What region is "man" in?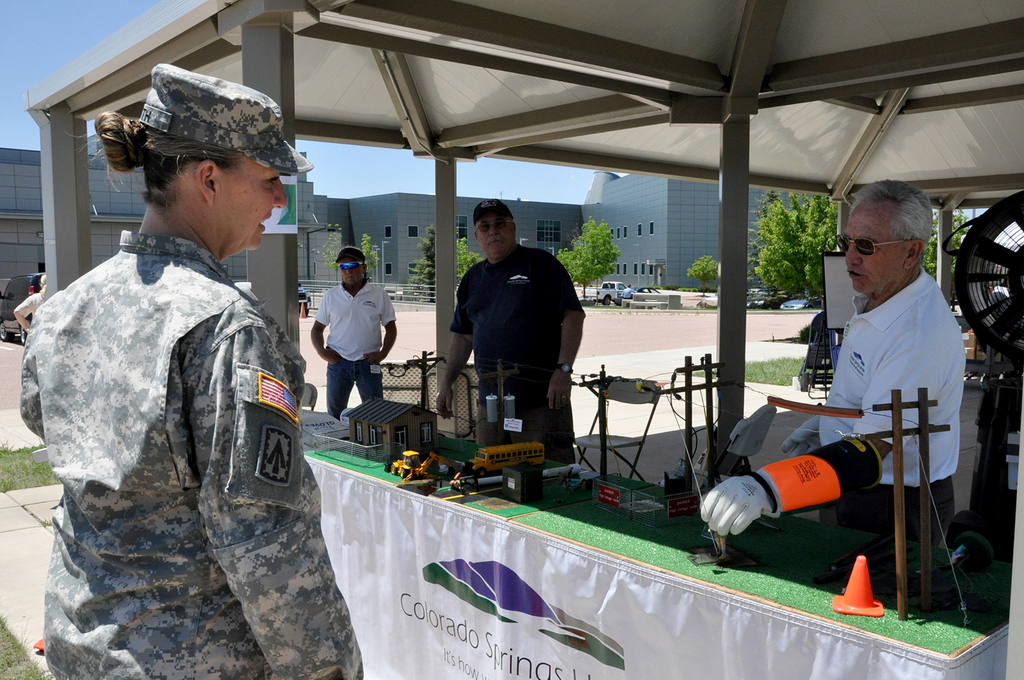
l=429, t=190, r=589, b=476.
